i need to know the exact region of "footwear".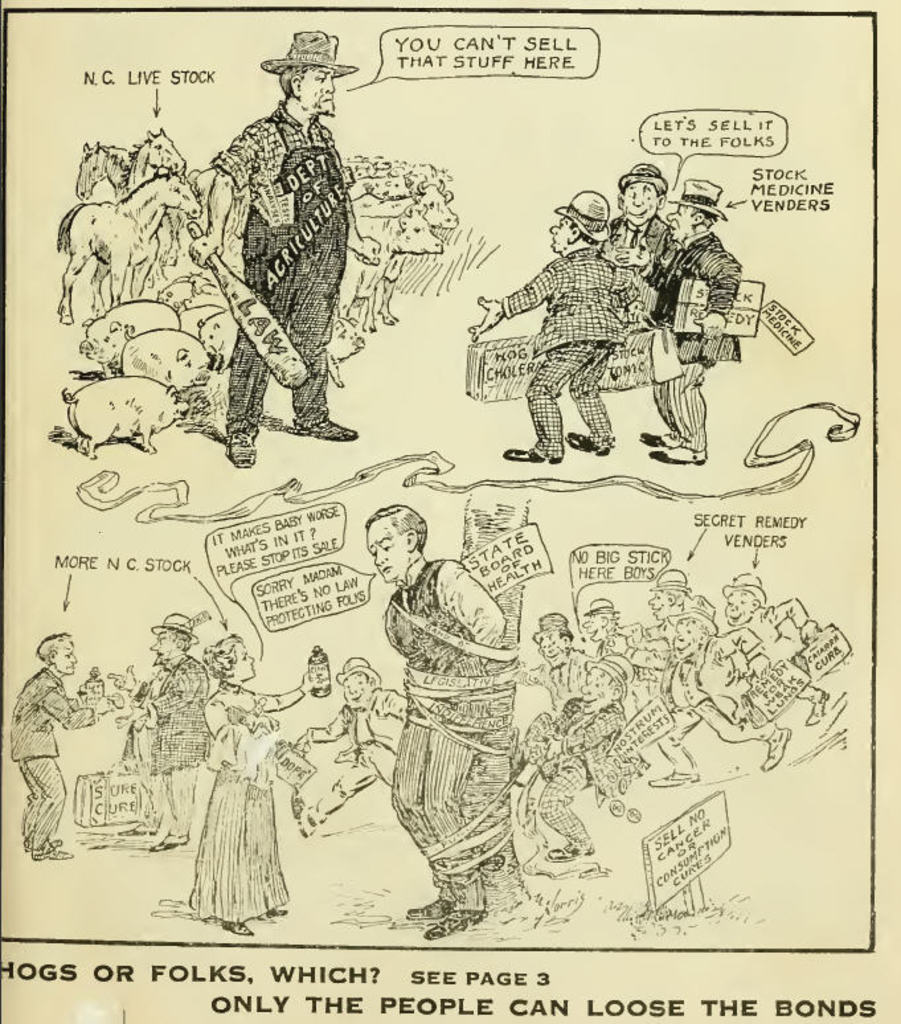
Region: bbox(646, 435, 683, 455).
